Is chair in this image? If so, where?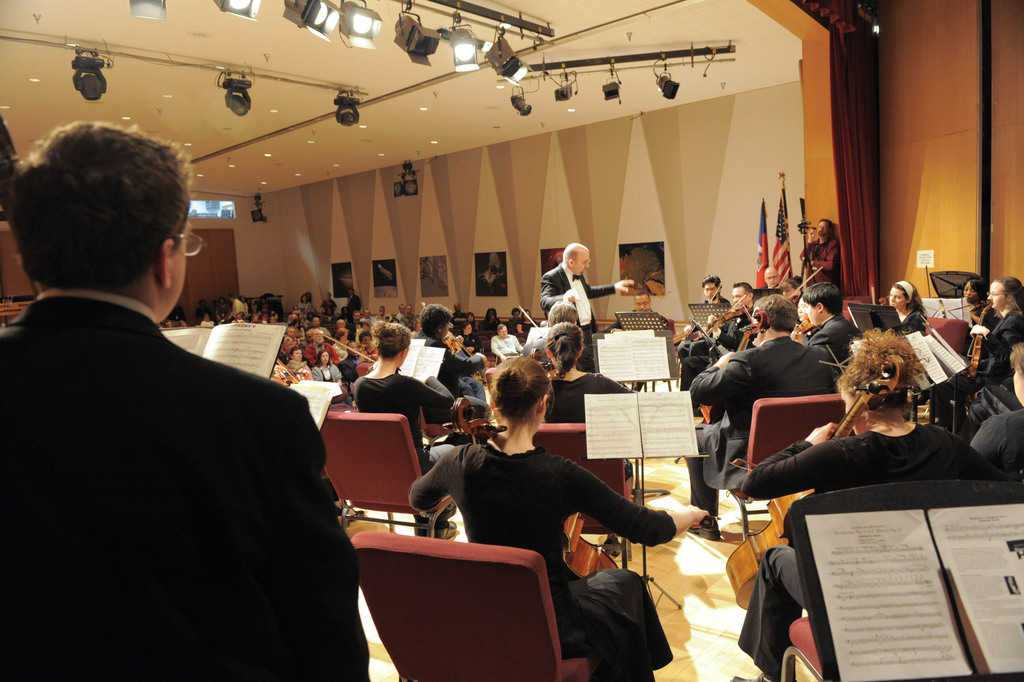
Yes, at pyautogui.locateOnScreen(918, 317, 970, 356).
